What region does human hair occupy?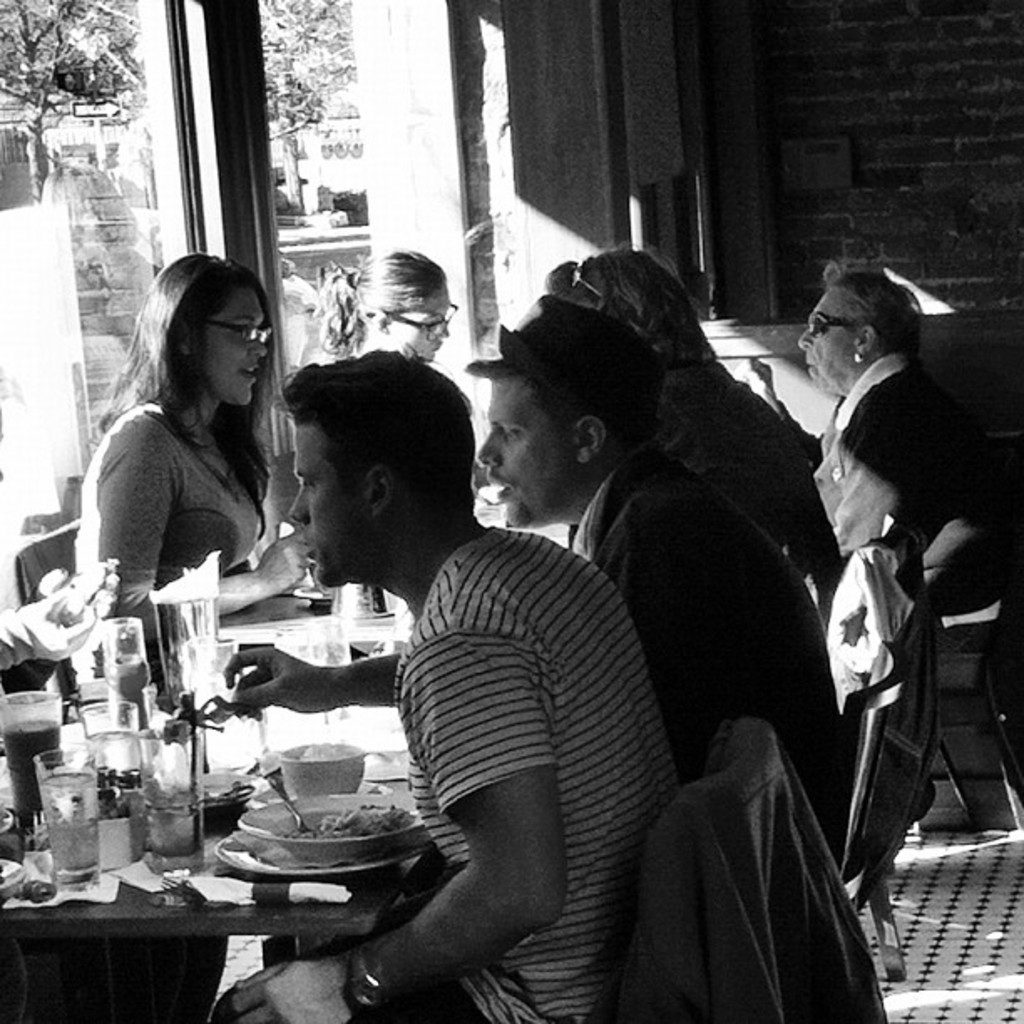
locate(100, 256, 271, 472).
